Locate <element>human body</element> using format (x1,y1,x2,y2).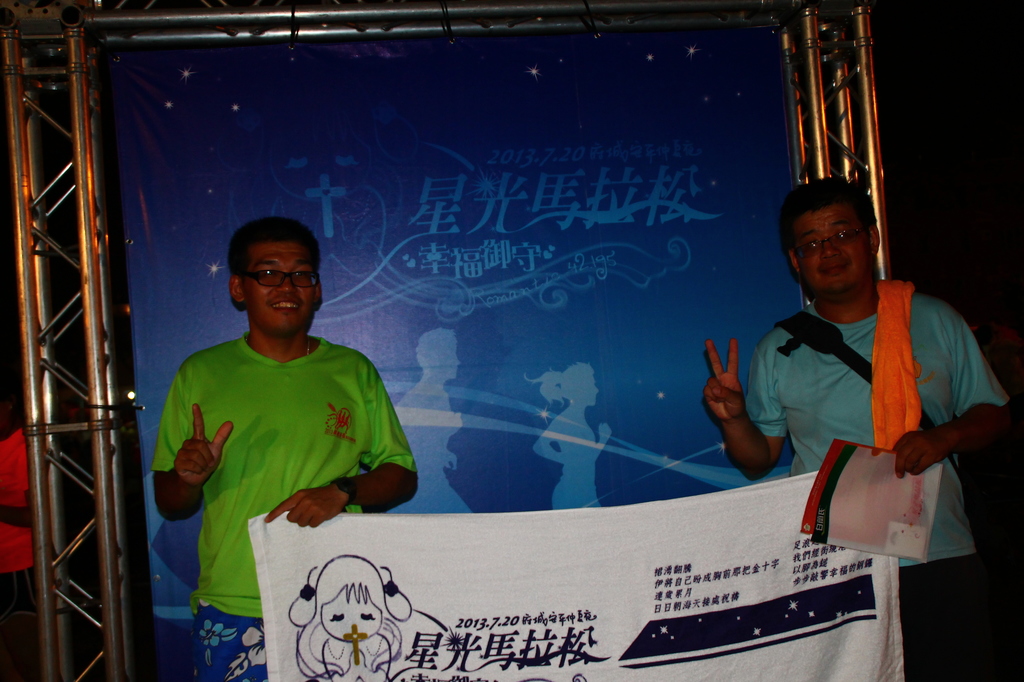
(152,320,419,681).
